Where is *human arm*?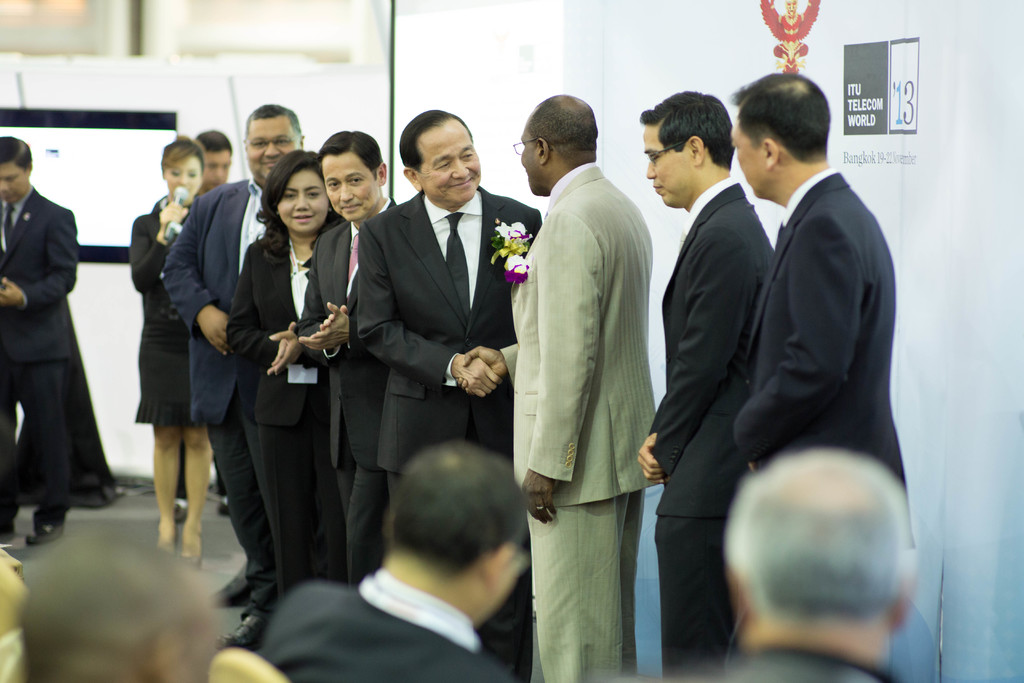
[639,420,669,490].
